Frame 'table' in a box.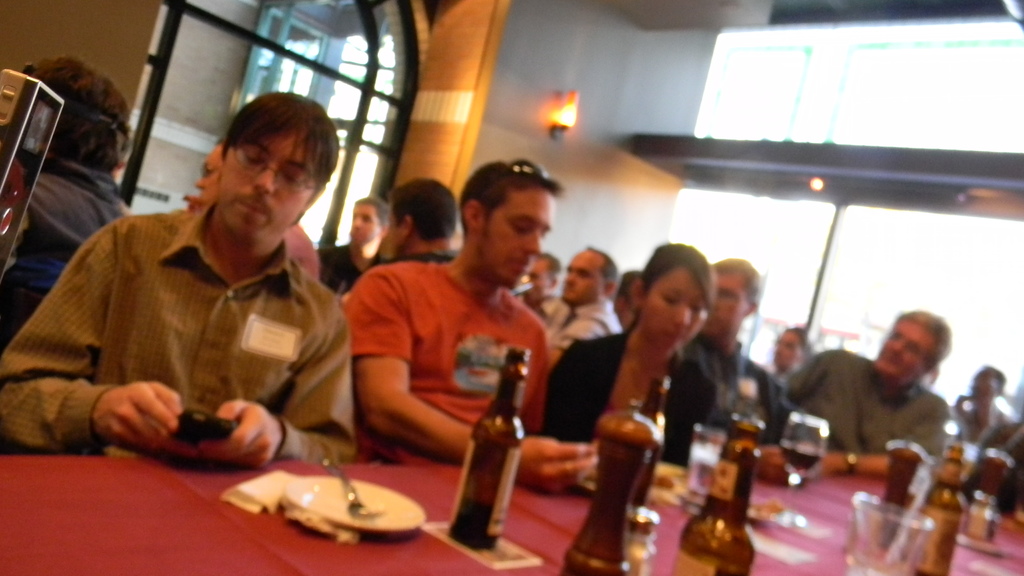
bbox=(0, 452, 302, 573).
